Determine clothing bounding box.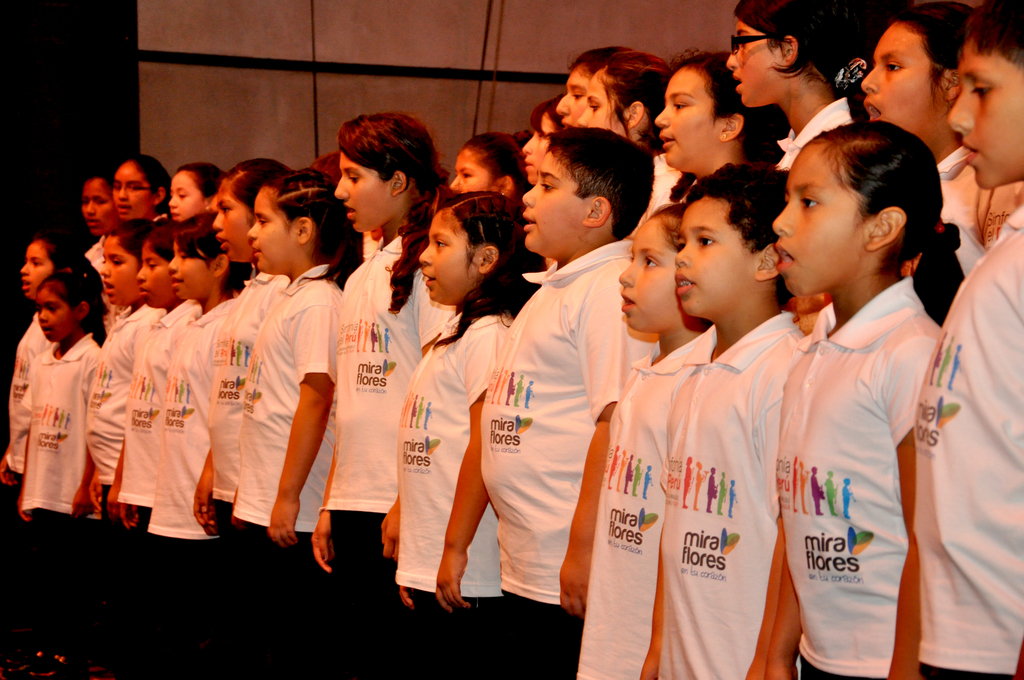
Determined: 467,233,625,679.
